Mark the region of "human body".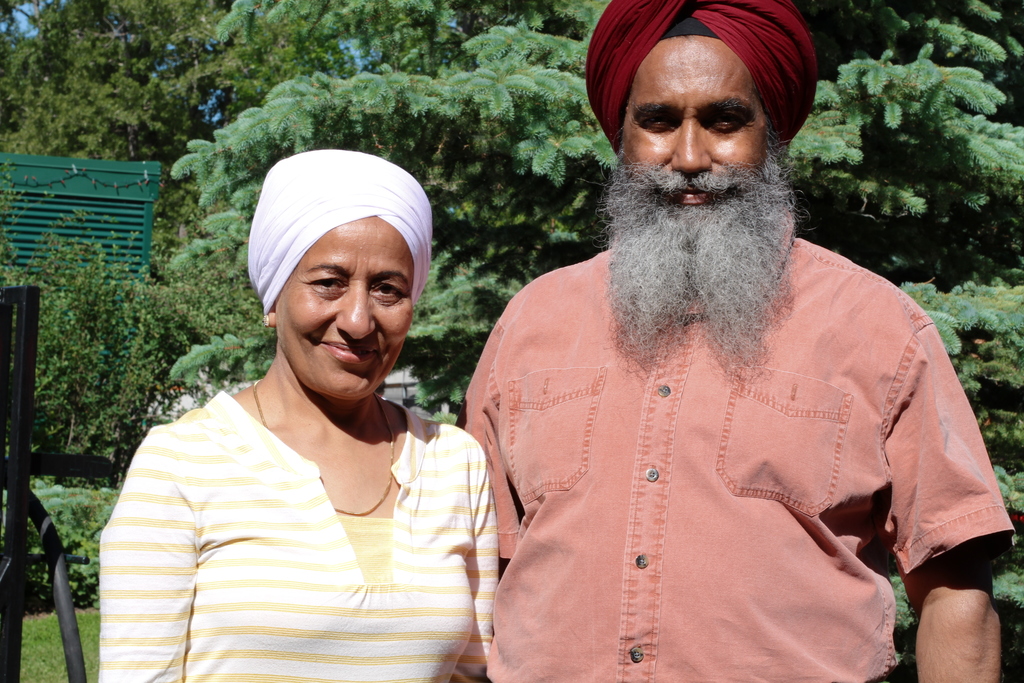
Region: {"left": 104, "top": 202, "right": 504, "bottom": 675}.
